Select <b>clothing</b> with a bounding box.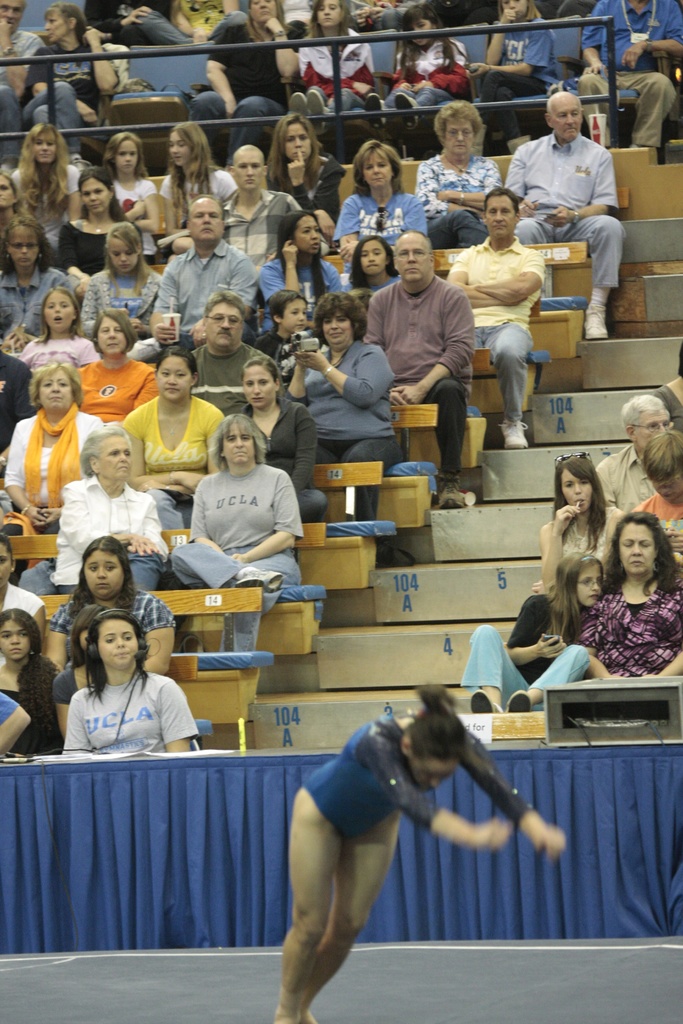
466, 589, 598, 706.
